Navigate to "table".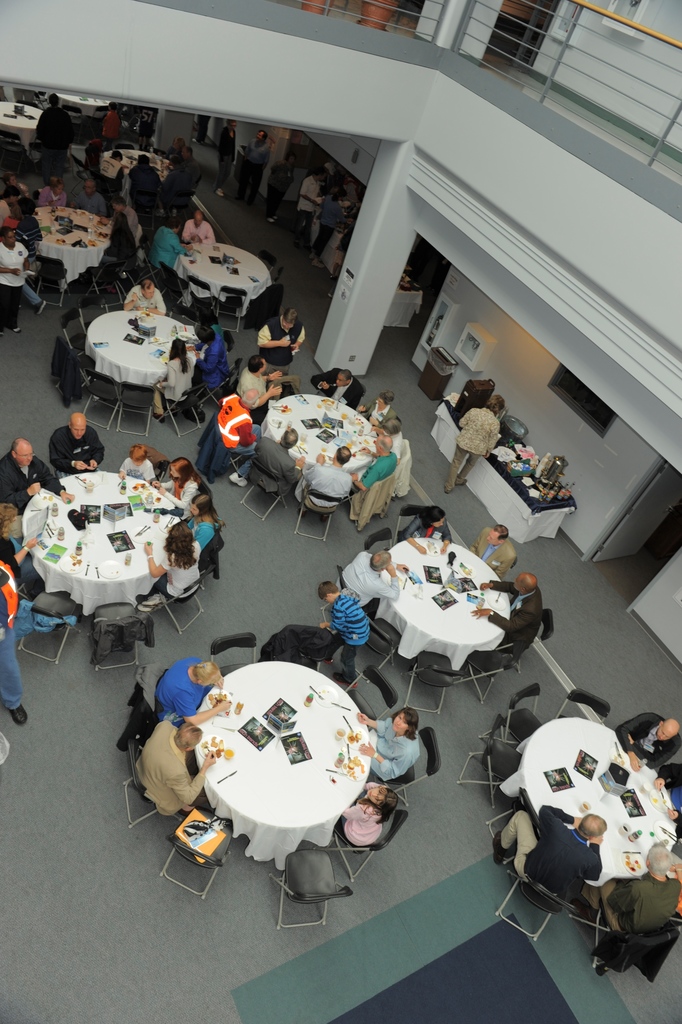
Navigation target: pyautogui.locateOnScreen(371, 539, 510, 678).
